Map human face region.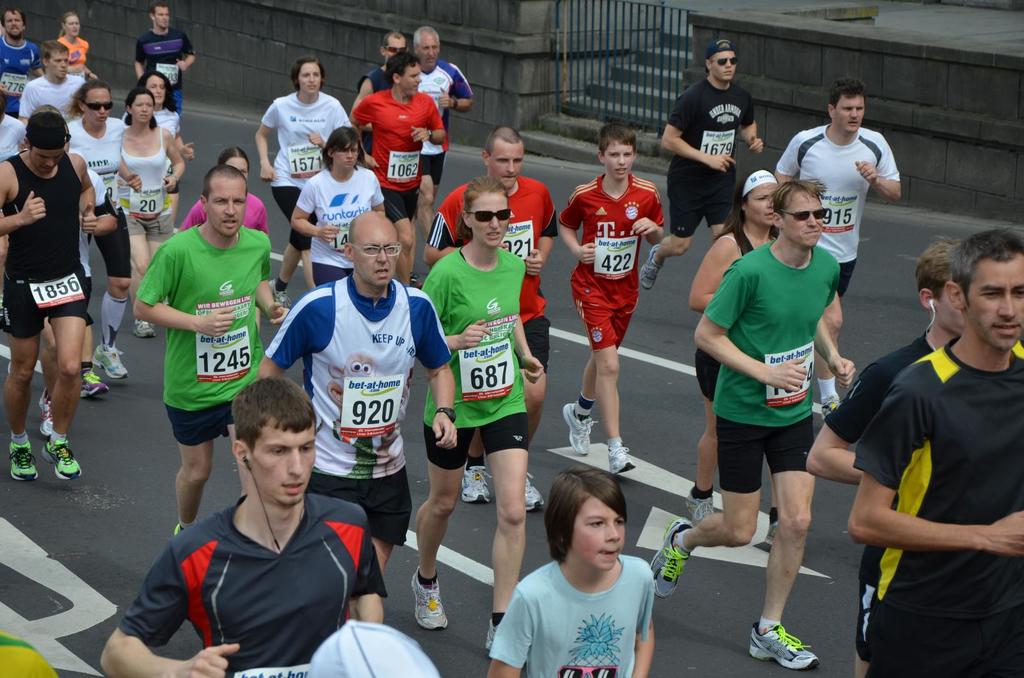
Mapped to Rect(33, 145, 62, 175).
